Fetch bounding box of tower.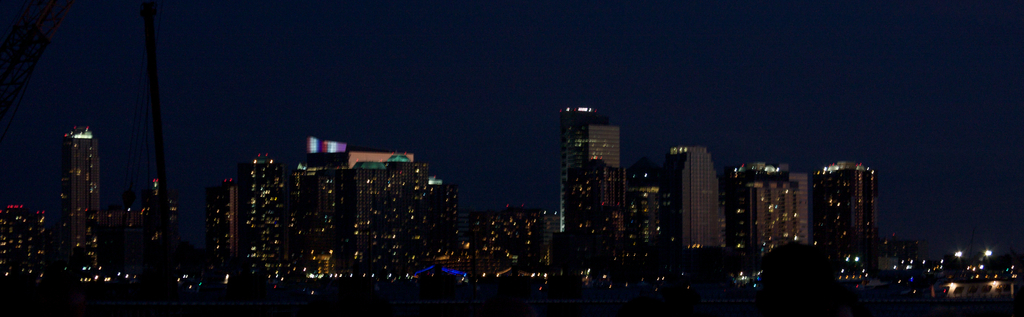
Bbox: (left=425, top=178, right=467, bottom=269).
